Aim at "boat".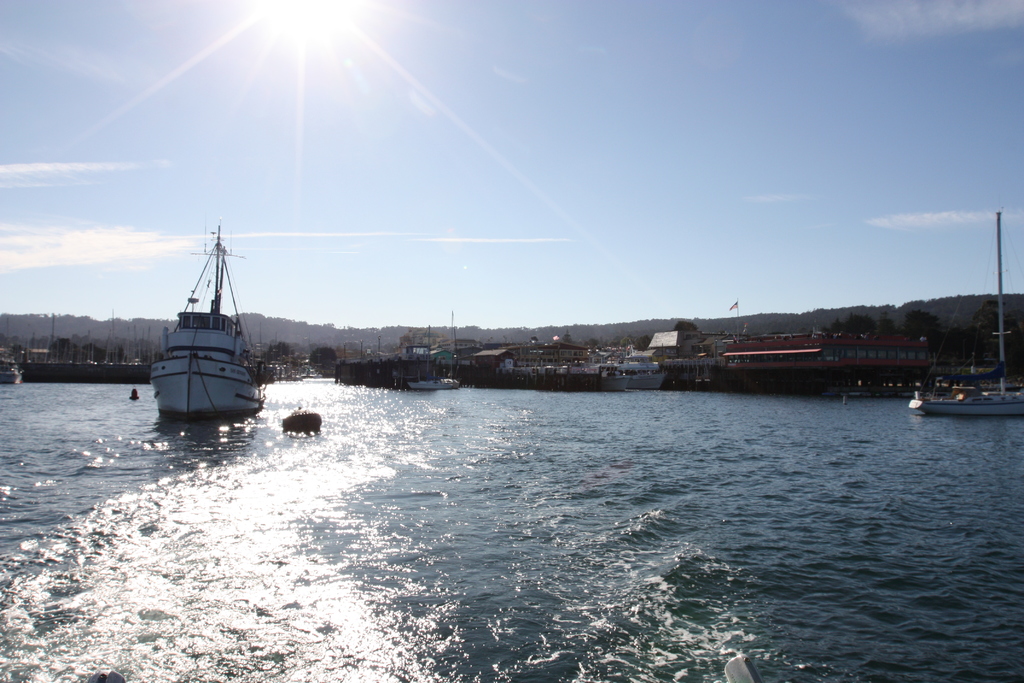
Aimed at [906, 386, 1023, 413].
